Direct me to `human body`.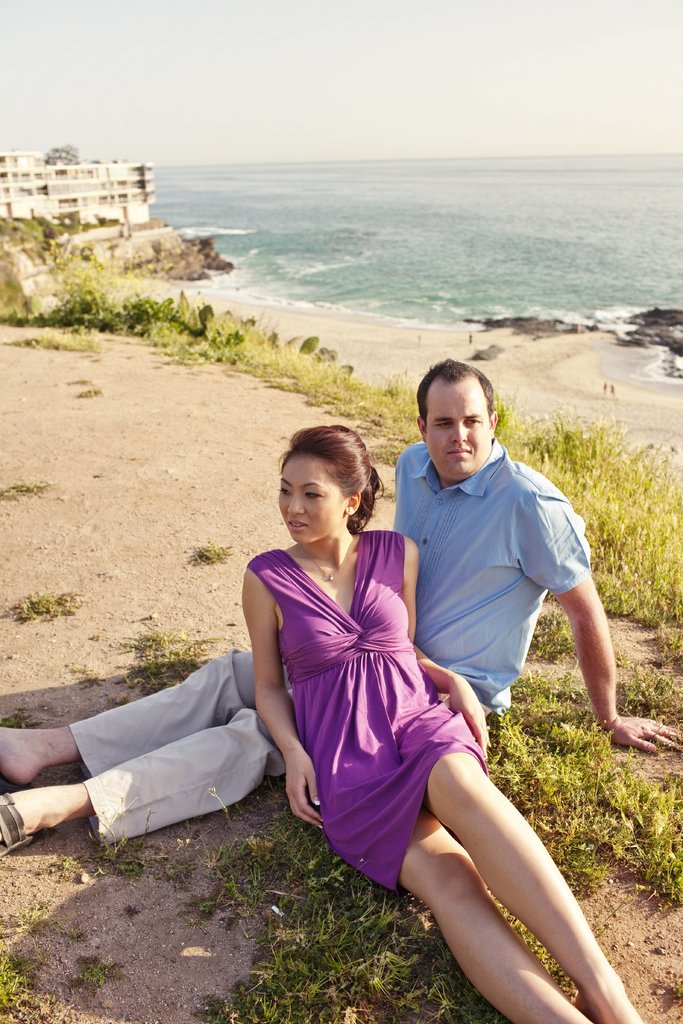
Direction: <bbox>243, 428, 650, 1023</bbox>.
